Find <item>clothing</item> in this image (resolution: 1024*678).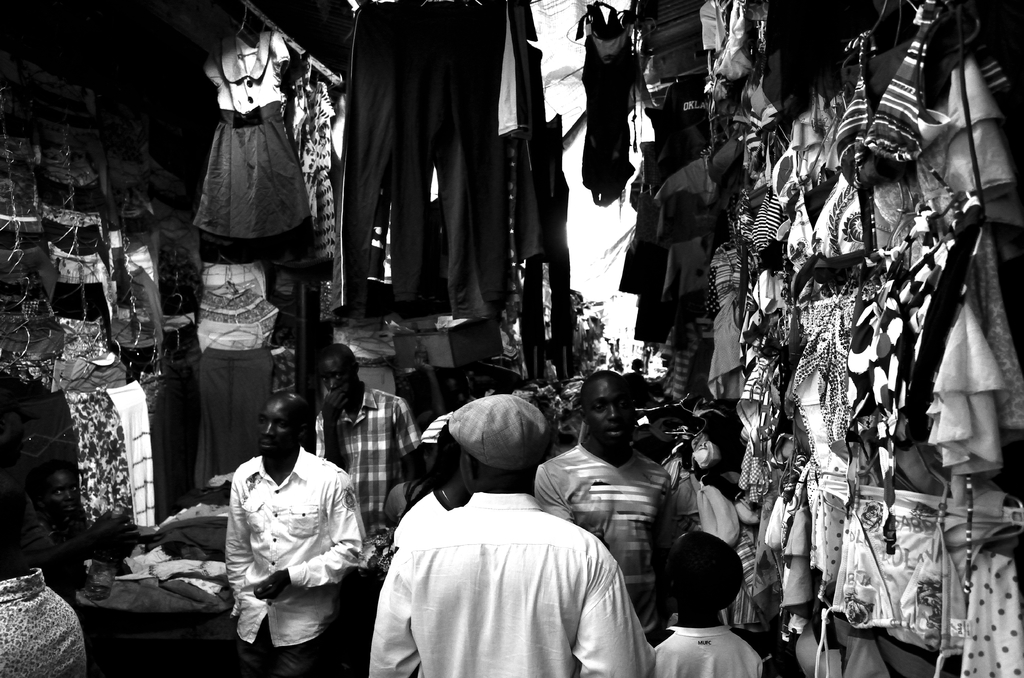
BBox(0, 472, 84, 677).
